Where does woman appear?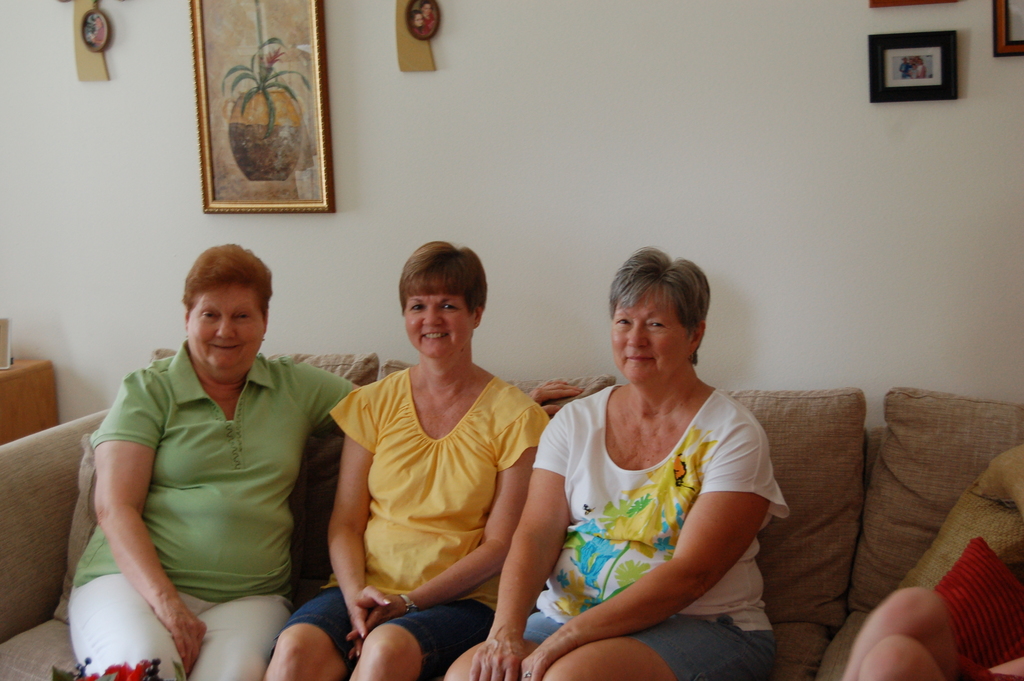
Appears at (522,248,794,668).
